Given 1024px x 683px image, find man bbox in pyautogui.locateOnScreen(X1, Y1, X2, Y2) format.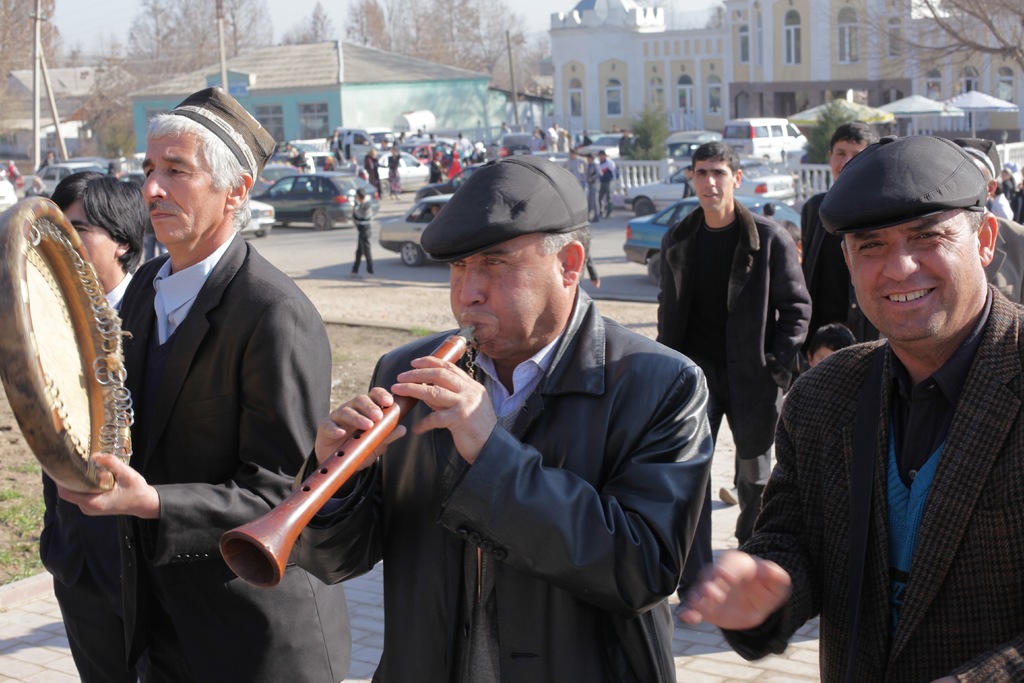
pyautogui.locateOnScreen(796, 117, 897, 345).
